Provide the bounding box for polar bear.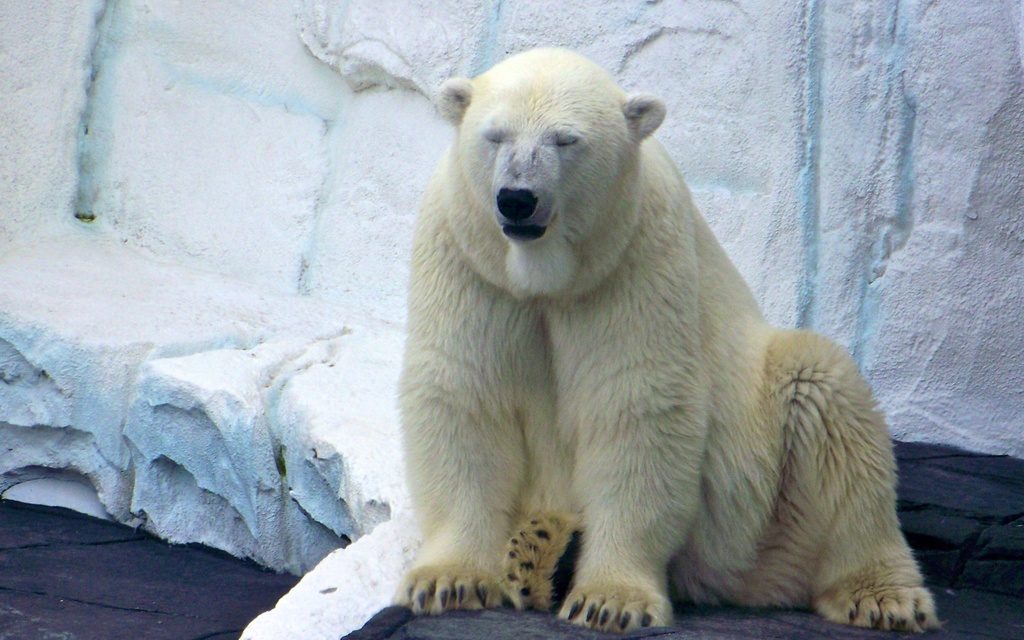
box=[388, 44, 941, 638].
